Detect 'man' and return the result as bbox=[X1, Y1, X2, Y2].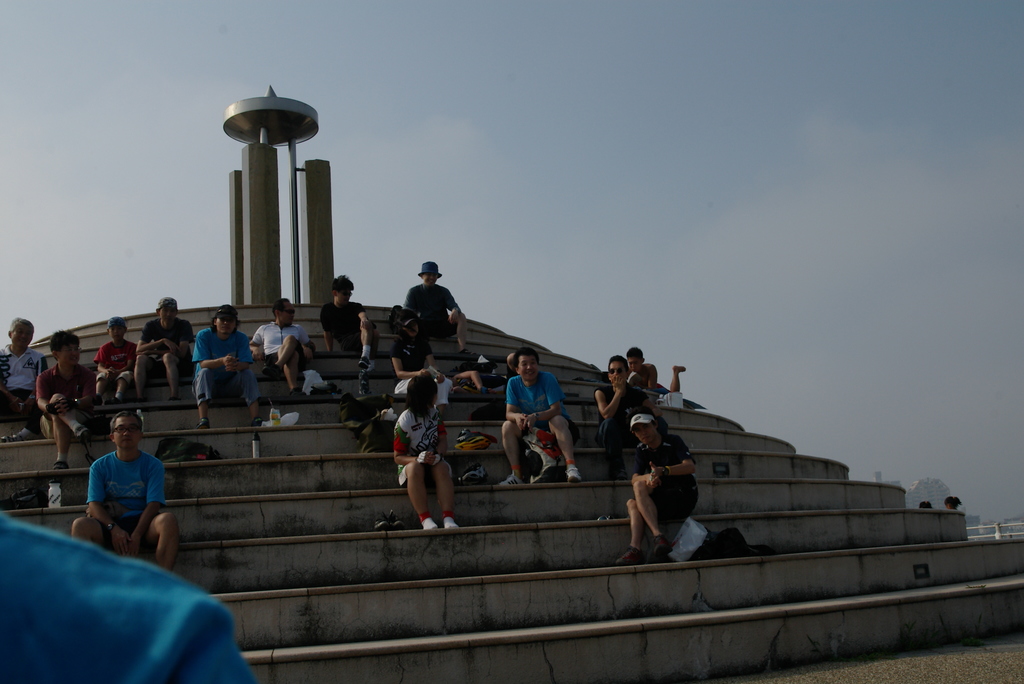
bbox=[400, 260, 483, 361].
